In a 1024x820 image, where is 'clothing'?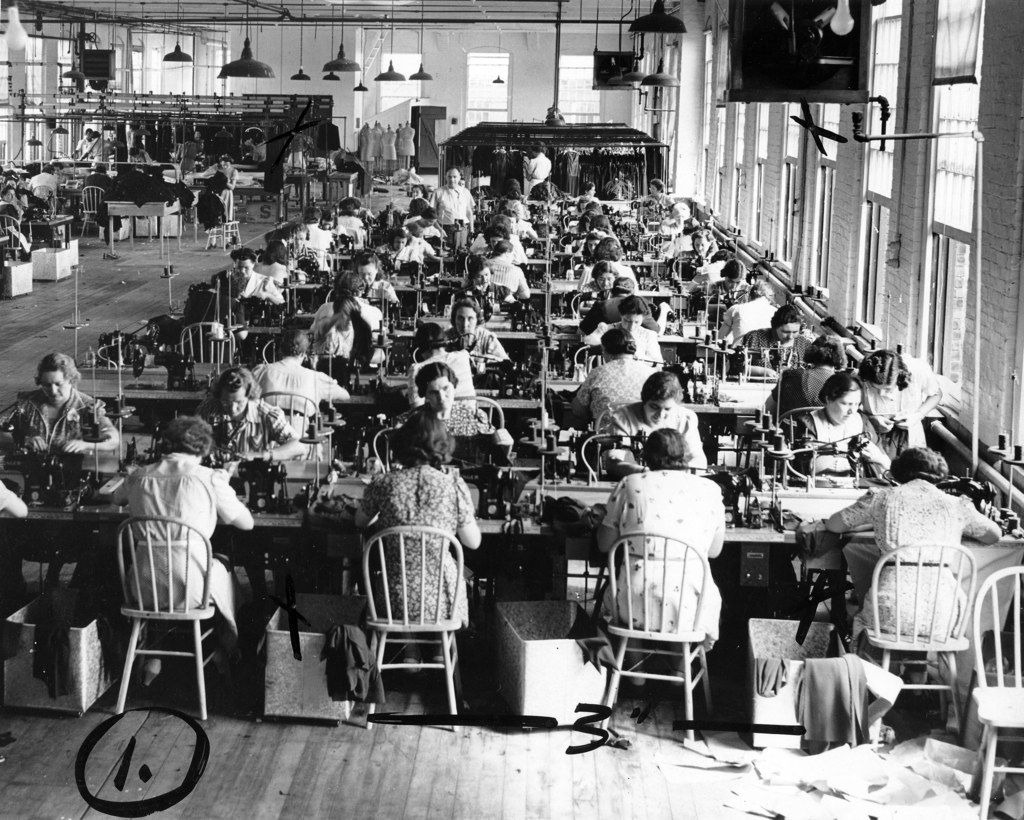
Rect(817, 471, 982, 649).
